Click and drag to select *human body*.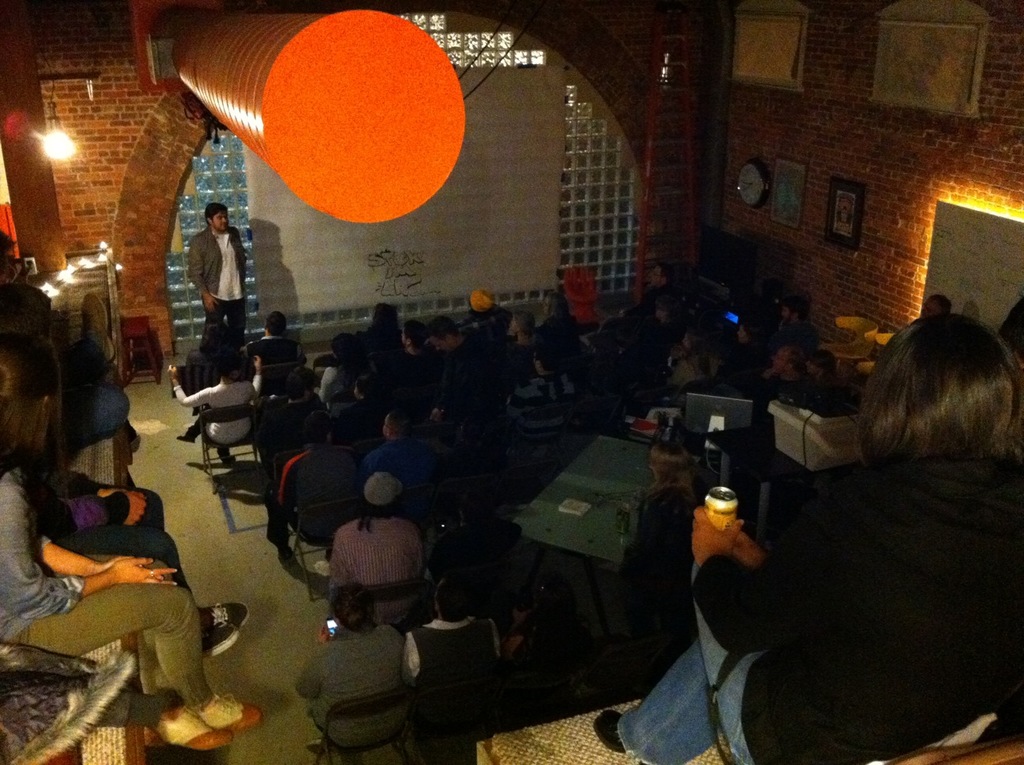
Selection: box=[247, 308, 309, 369].
